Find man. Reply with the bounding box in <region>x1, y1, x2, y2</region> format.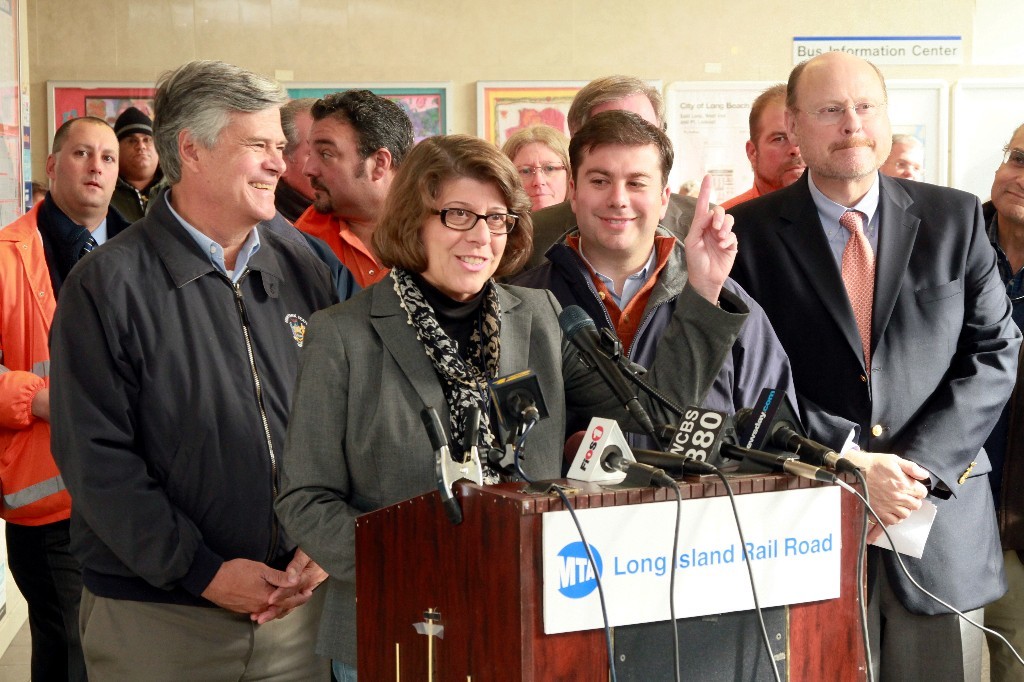
<region>980, 117, 1023, 681</region>.
